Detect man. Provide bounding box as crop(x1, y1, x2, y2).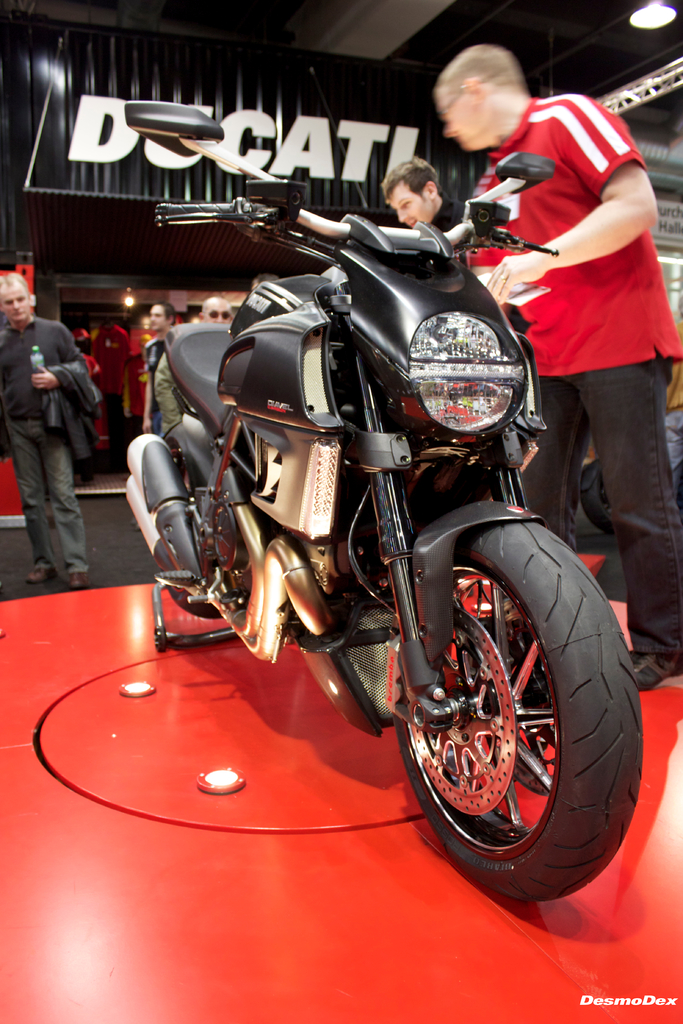
crop(372, 155, 461, 235).
